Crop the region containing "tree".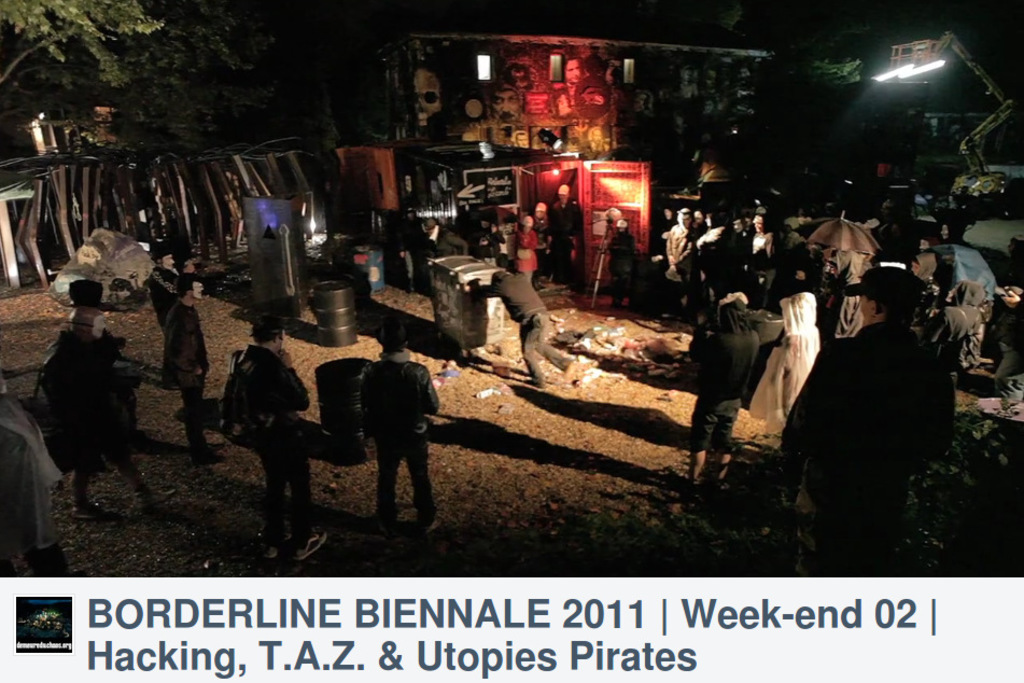
Crop region: l=0, t=0, r=248, b=151.
